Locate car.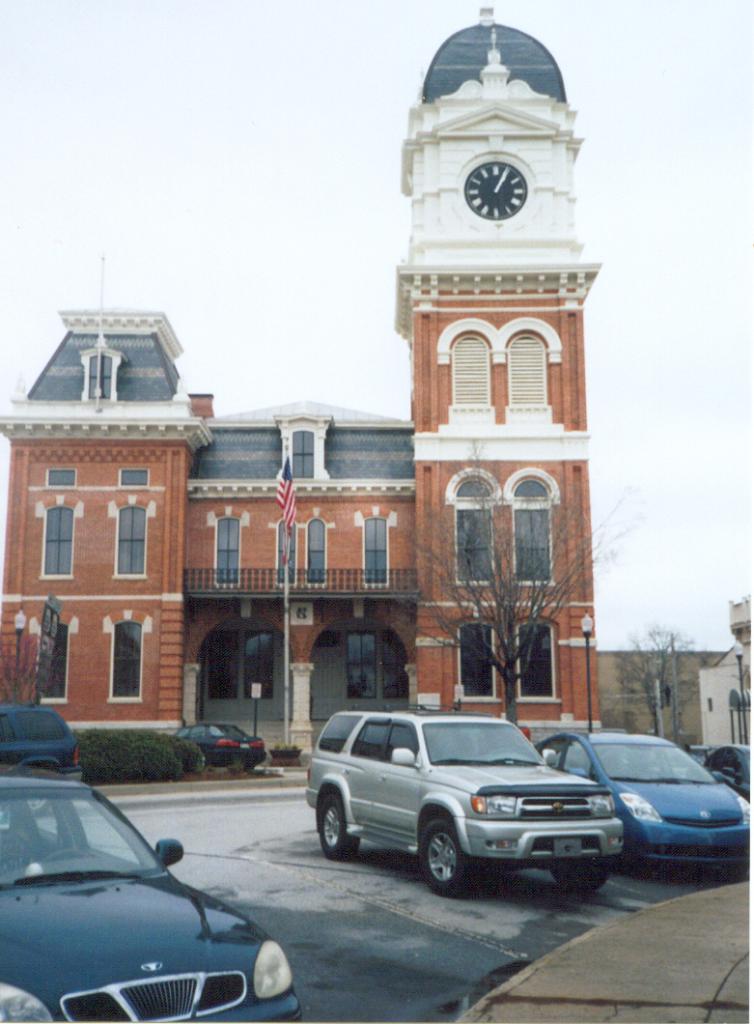
Bounding box: [left=698, top=738, right=753, bottom=802].
